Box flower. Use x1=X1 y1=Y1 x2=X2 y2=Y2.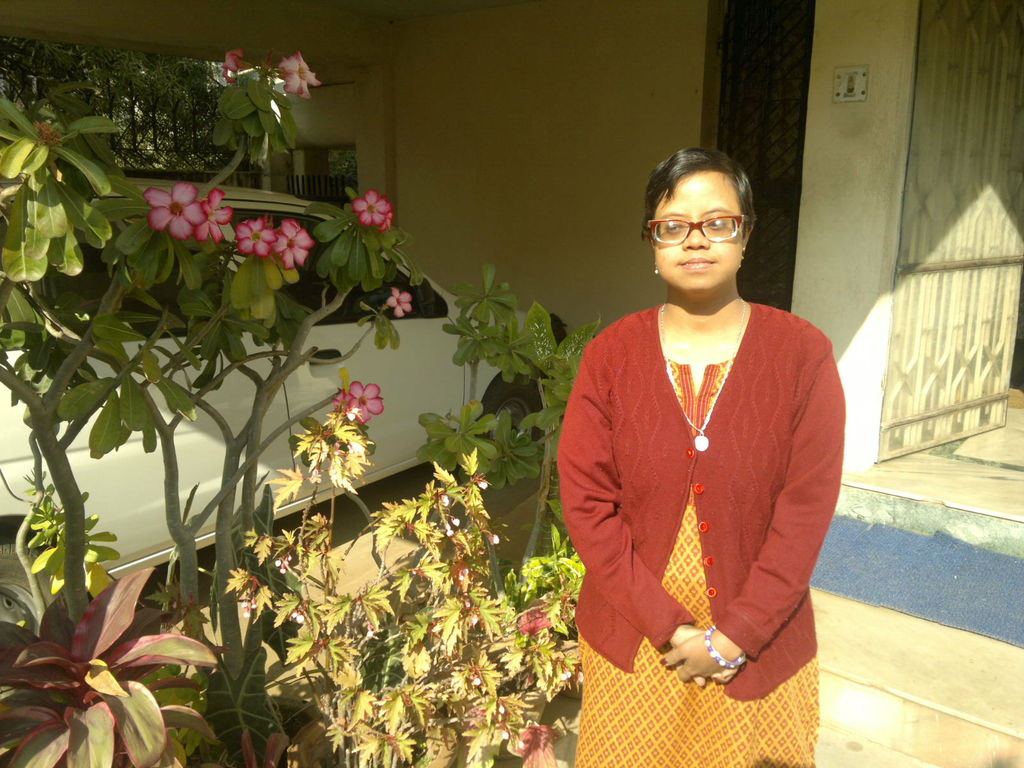
x1=557 y1=666 x2=586 y2=681.
